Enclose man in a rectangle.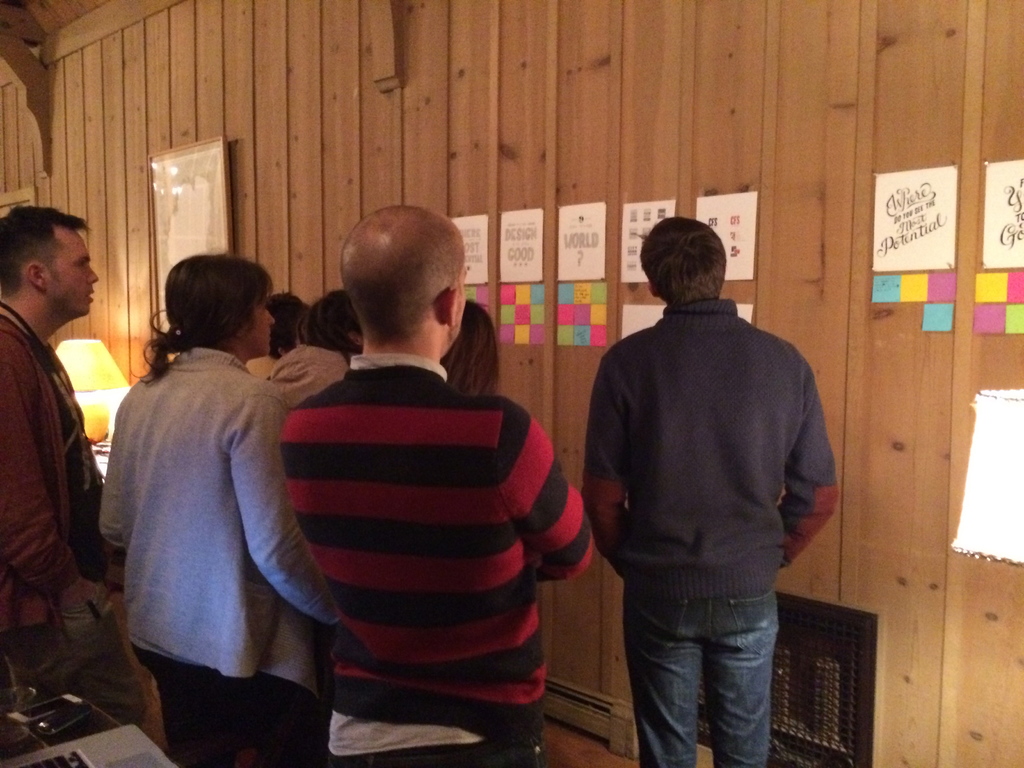
<box>276,205,600,767</box>.
